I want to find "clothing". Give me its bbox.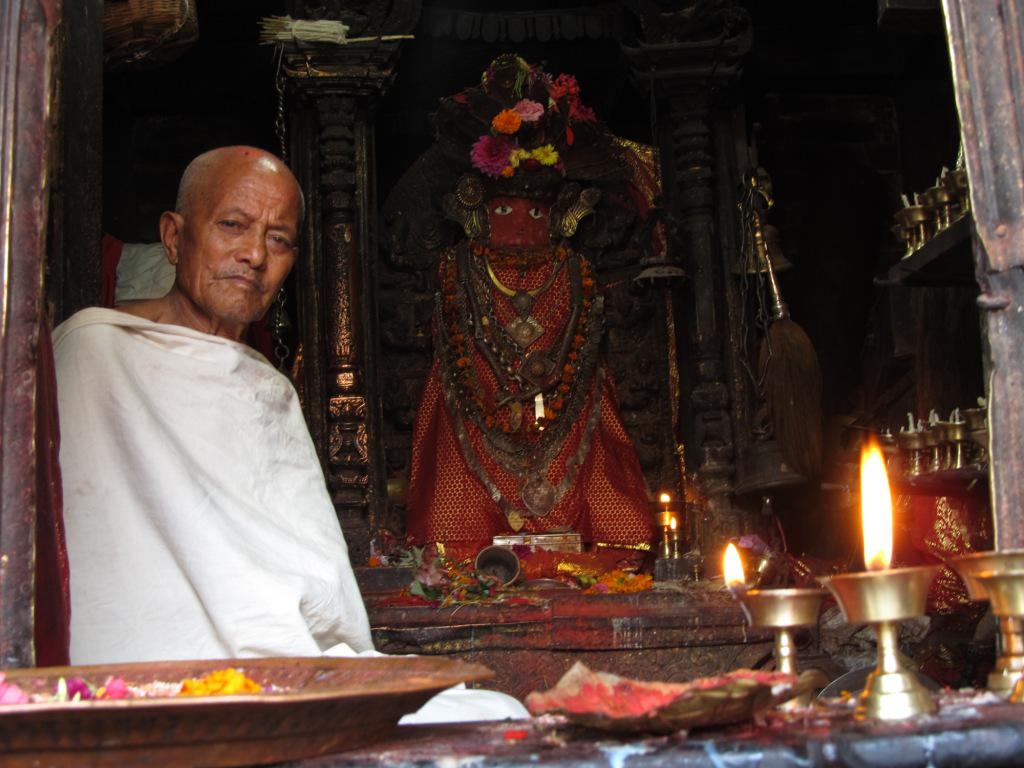
detection(45, 311, 424, 665).
